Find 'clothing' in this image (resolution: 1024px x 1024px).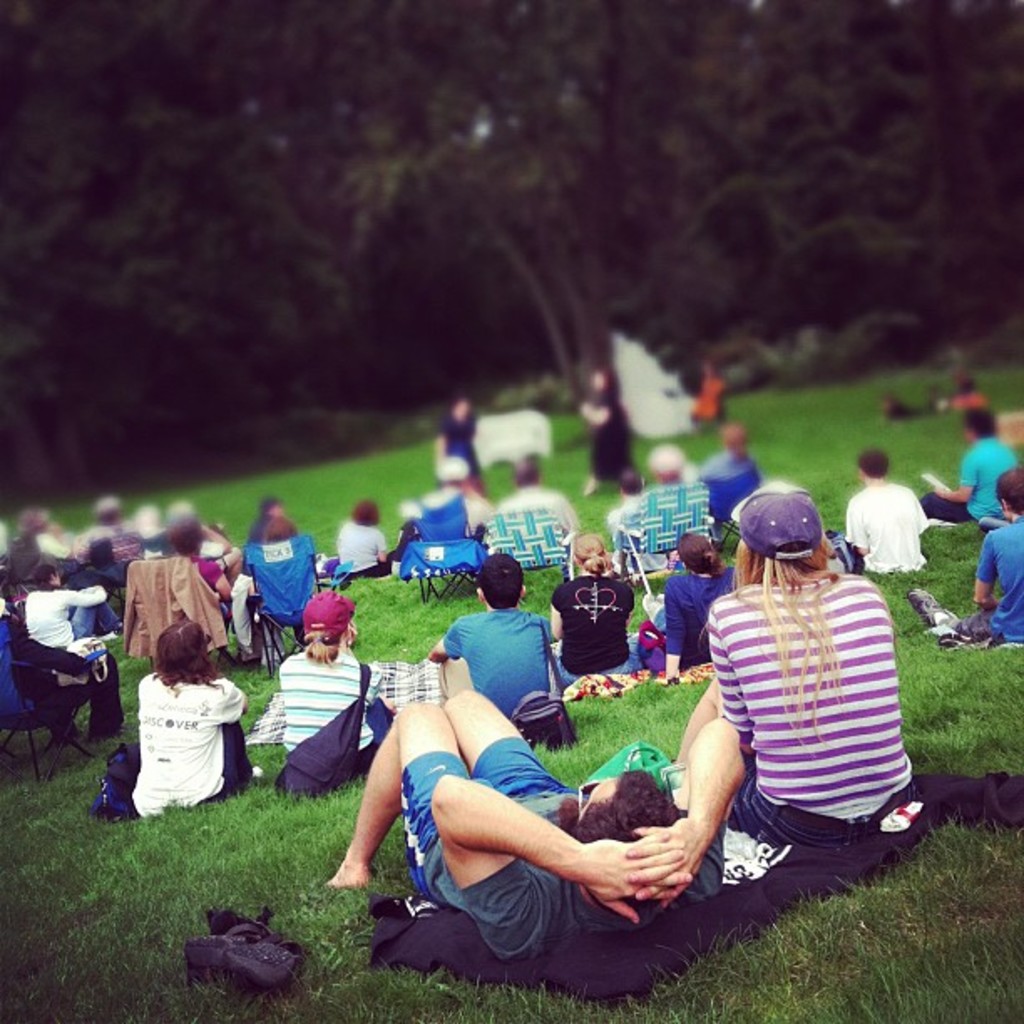
bbox(919, 440, 1016, 512).
